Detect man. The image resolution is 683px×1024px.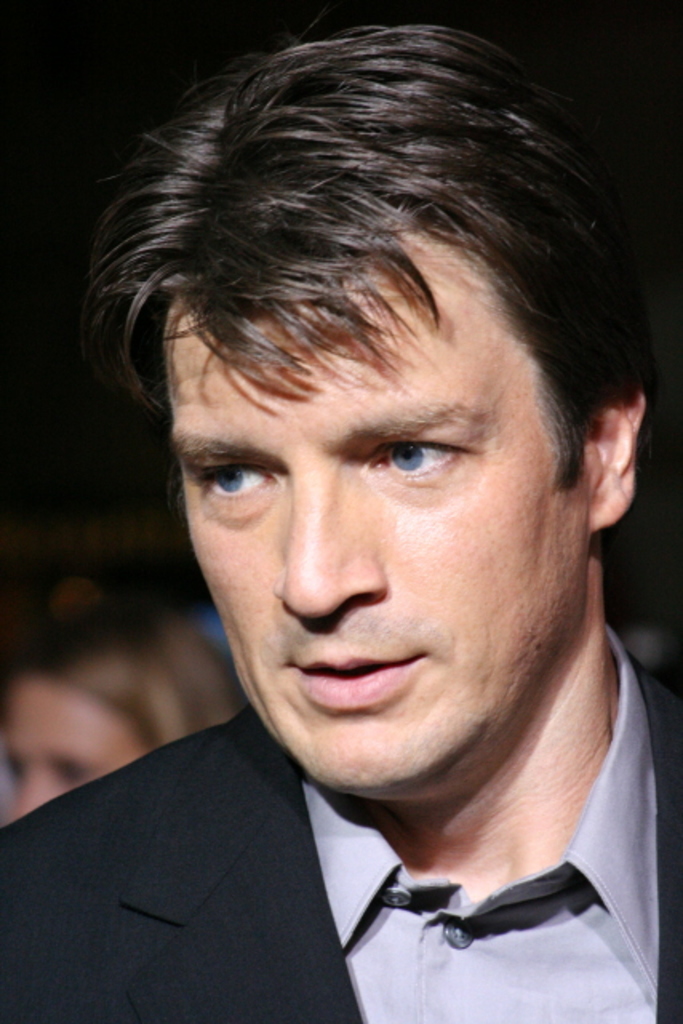
locate(0, 93, 682, 1000).
